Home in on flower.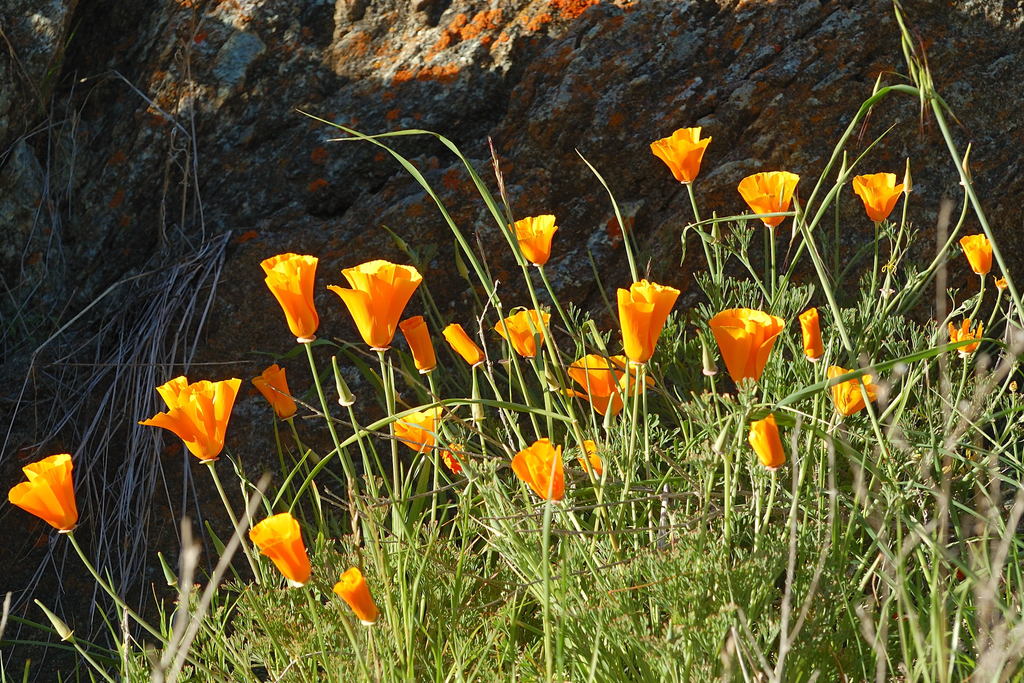
Homed in at (x1=253, y1=360, x2=296, y2=425).
